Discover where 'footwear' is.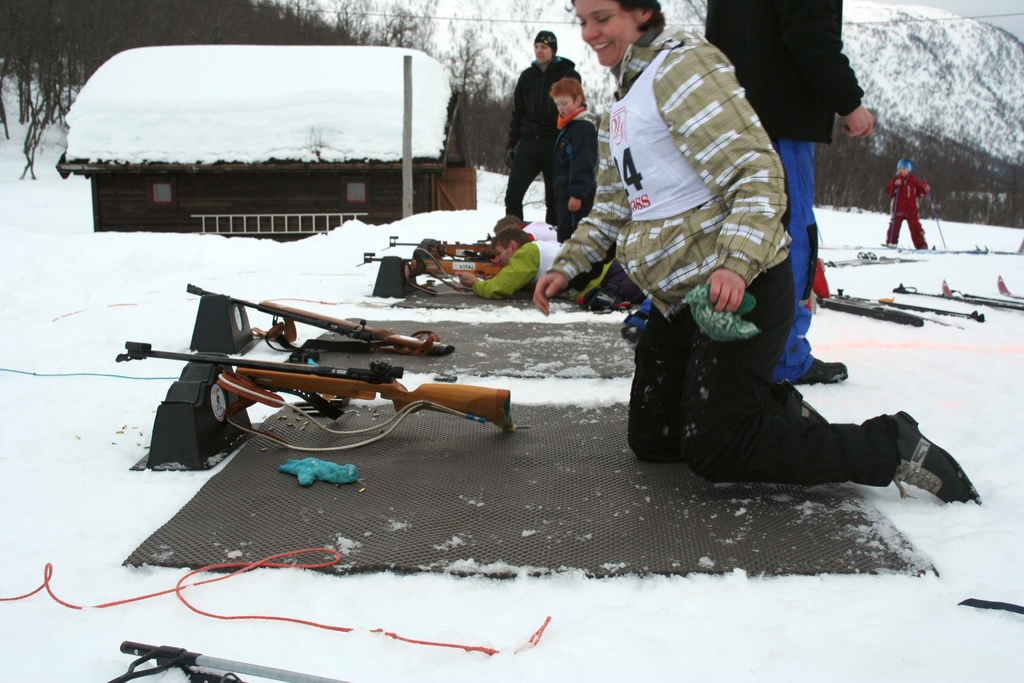
Discovered at <box>781,379,826,428</box>.
